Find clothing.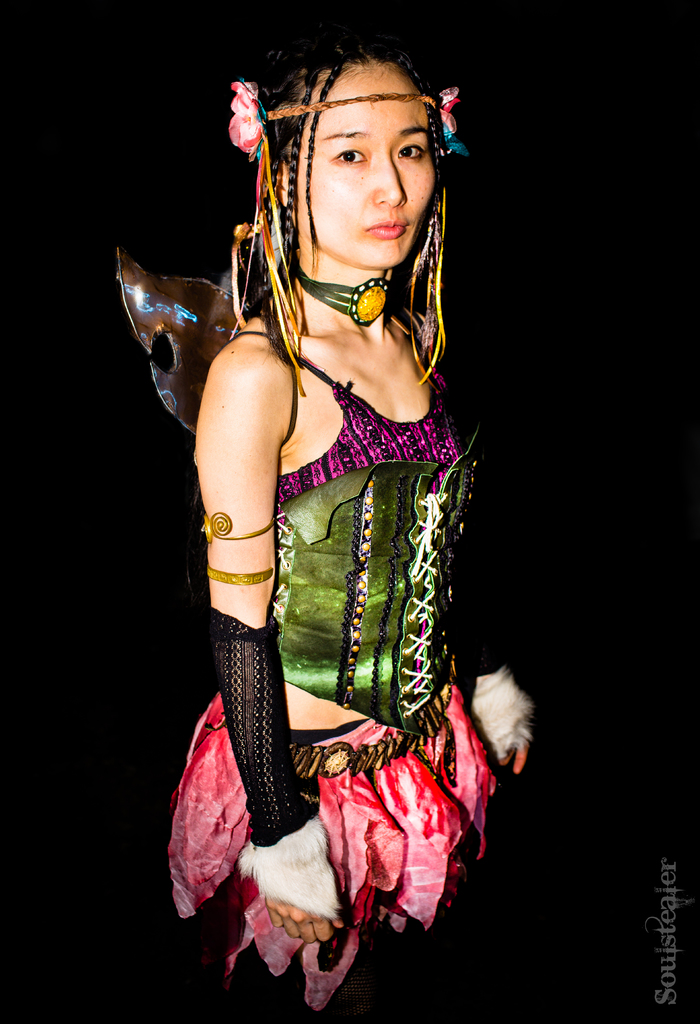
<bbox>159, 303, 484, 1010</bbox>.
